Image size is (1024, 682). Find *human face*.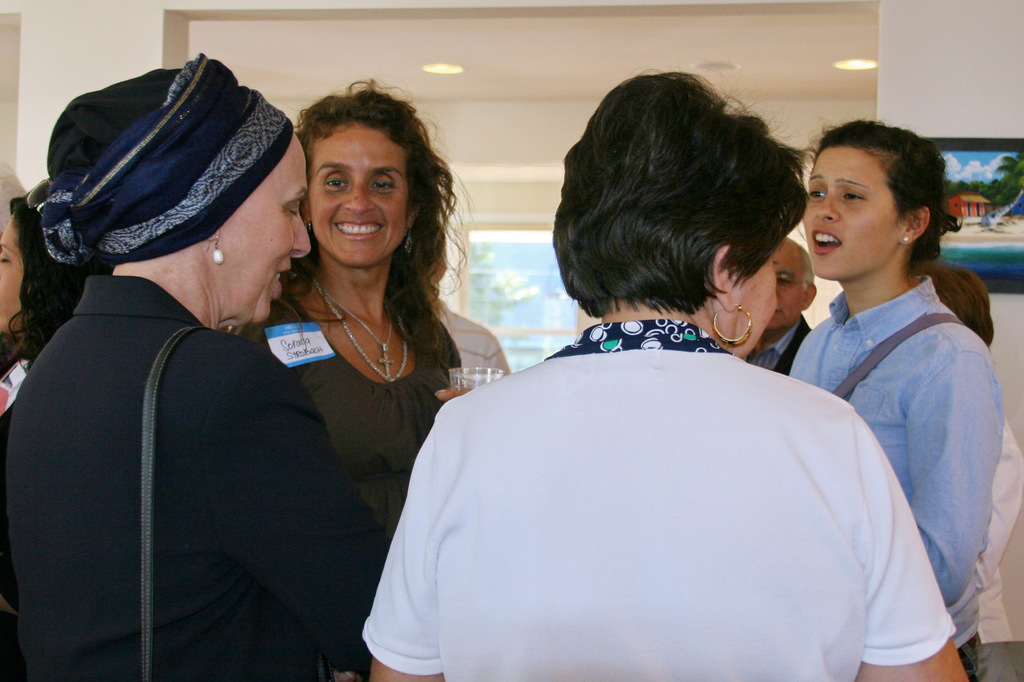
bbox=[0, 214, 26, 334].
